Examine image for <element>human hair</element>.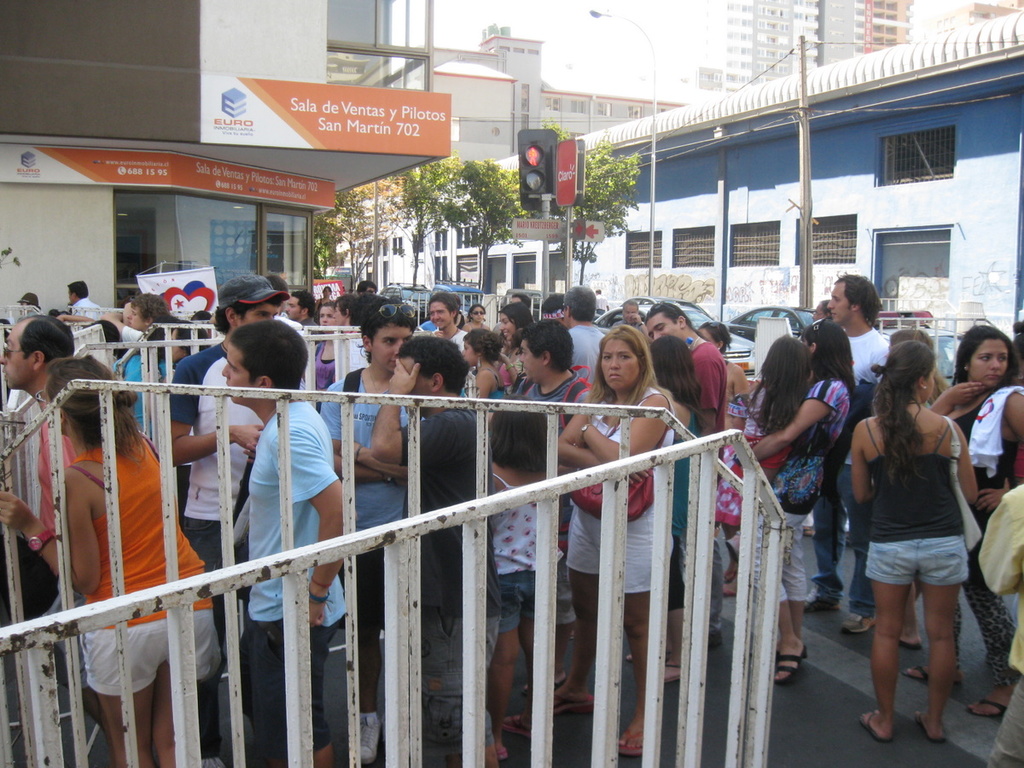
Examination result: select_region(295, 290, 315, 314).
